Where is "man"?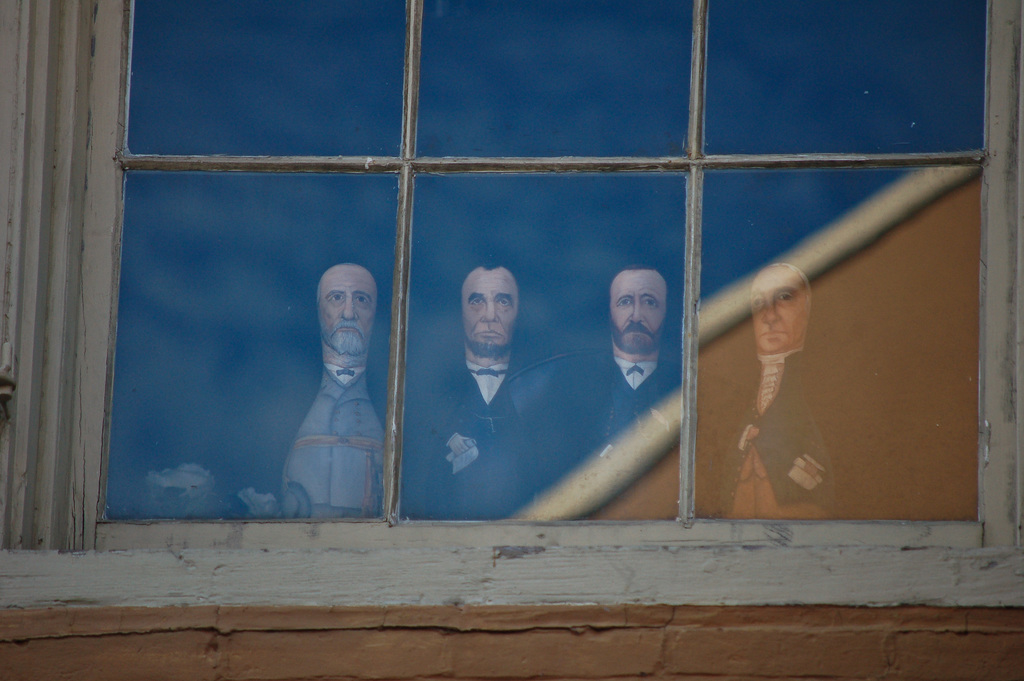
pyautogui.locateOnScreen(282, 241, 397, 514).
